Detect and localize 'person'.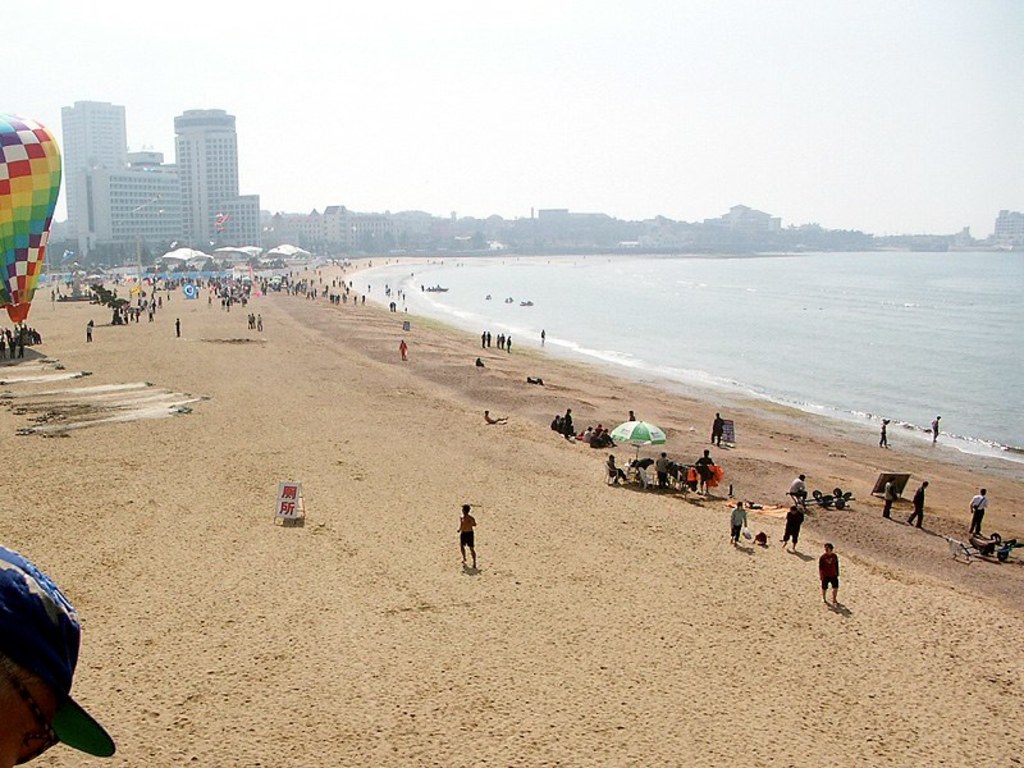
Localized at <bbox>883, 475, 900, 515</bbox>.
